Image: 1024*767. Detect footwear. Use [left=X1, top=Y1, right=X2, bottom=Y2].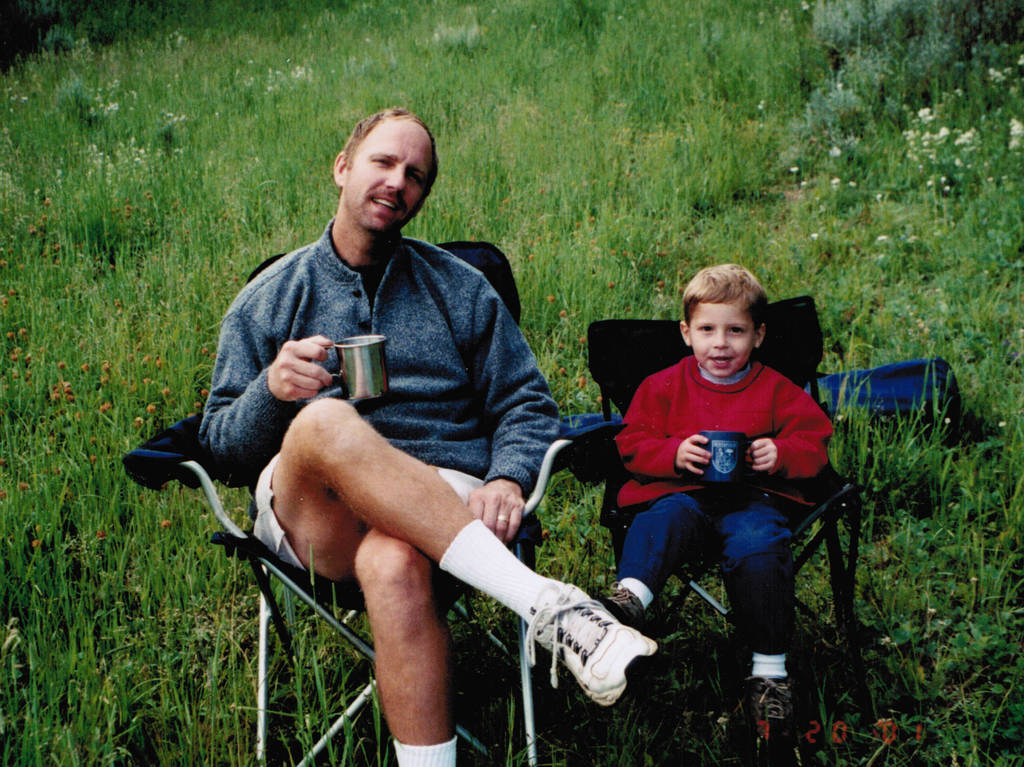
[left=745, top=675, right=795, bottom=736].
